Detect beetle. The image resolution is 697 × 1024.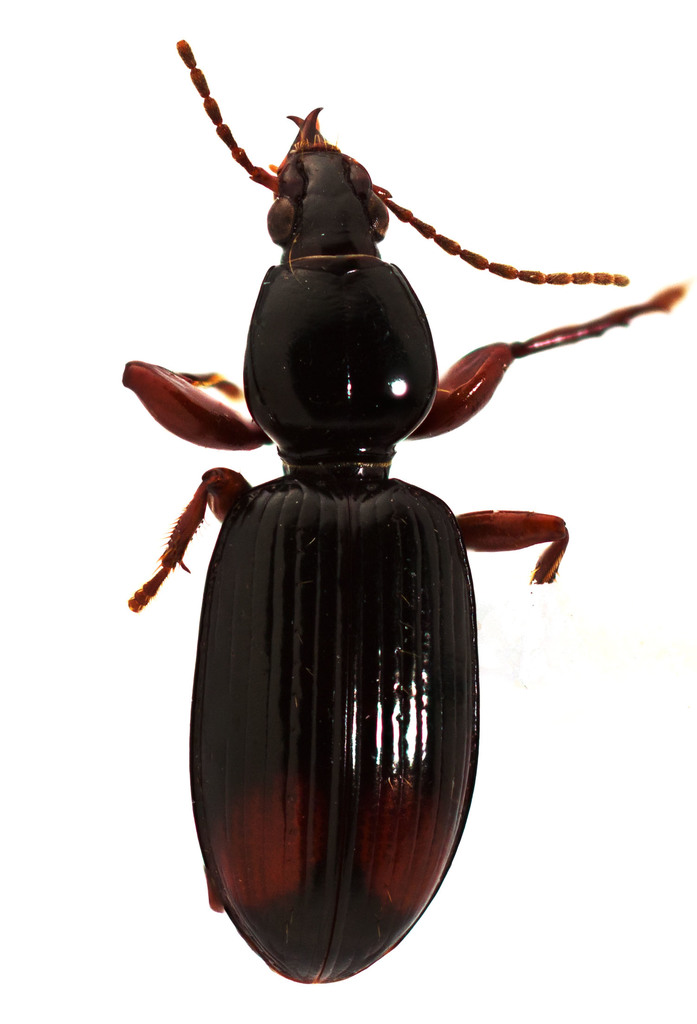
crop(102, 41, 634, 984).
